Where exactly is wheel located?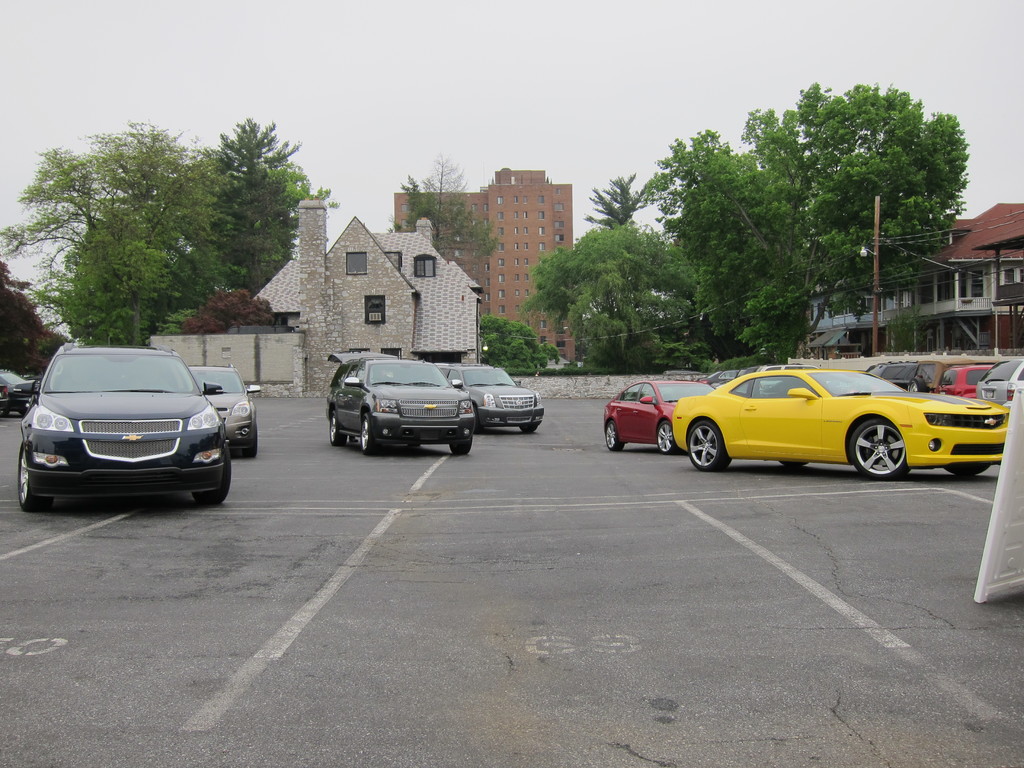
Its bounding box is box(330, 410, 347, 445).
